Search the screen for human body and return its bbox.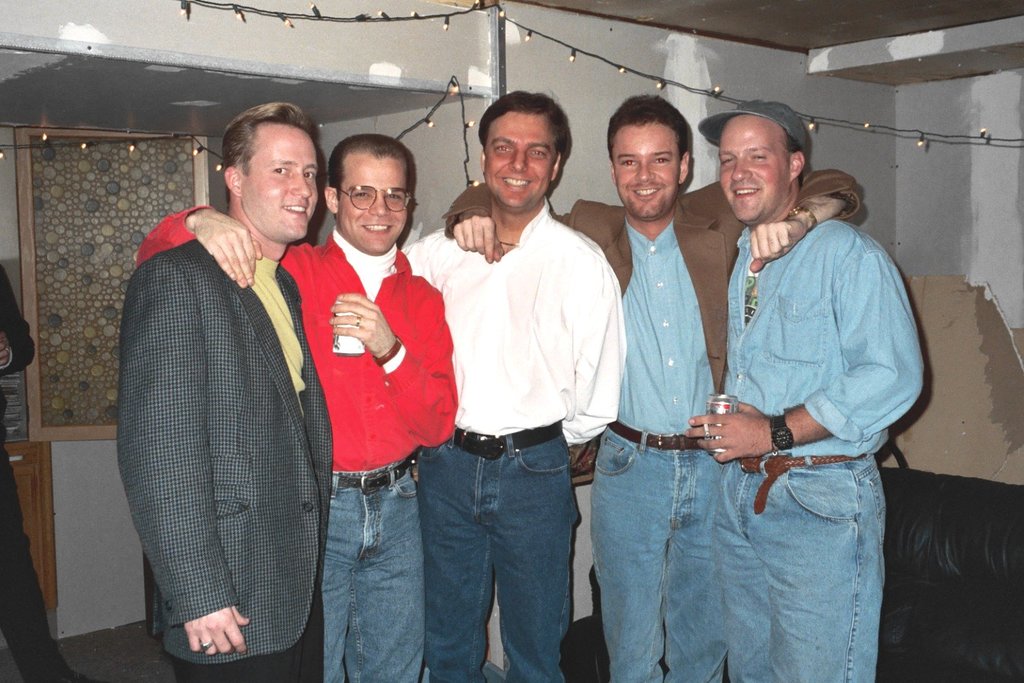
Found: x1=692, y1=94, x2=919, y2=639.
